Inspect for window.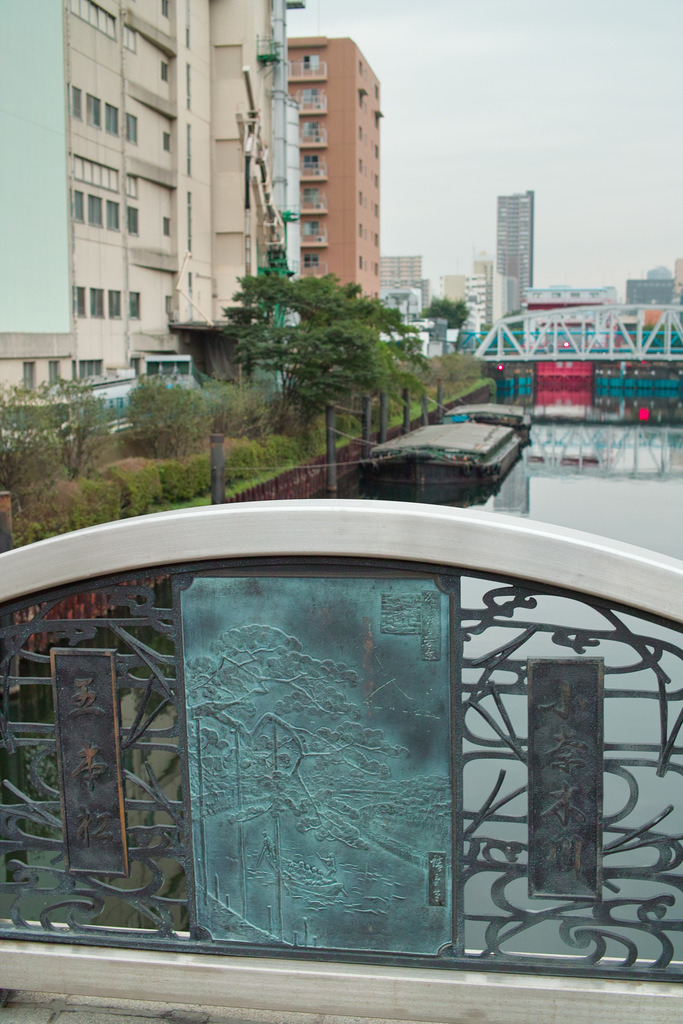
Inspection: bbox=[124, 287, 145, 317].
